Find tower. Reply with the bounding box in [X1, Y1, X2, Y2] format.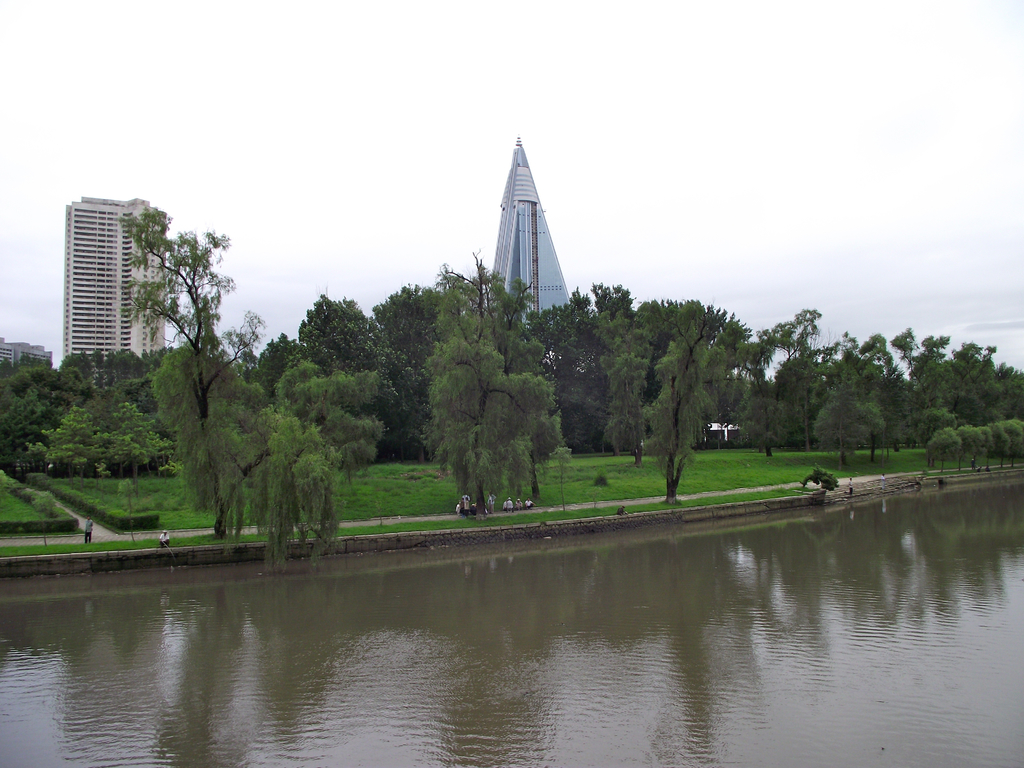
[476, 128, 577, 321].
